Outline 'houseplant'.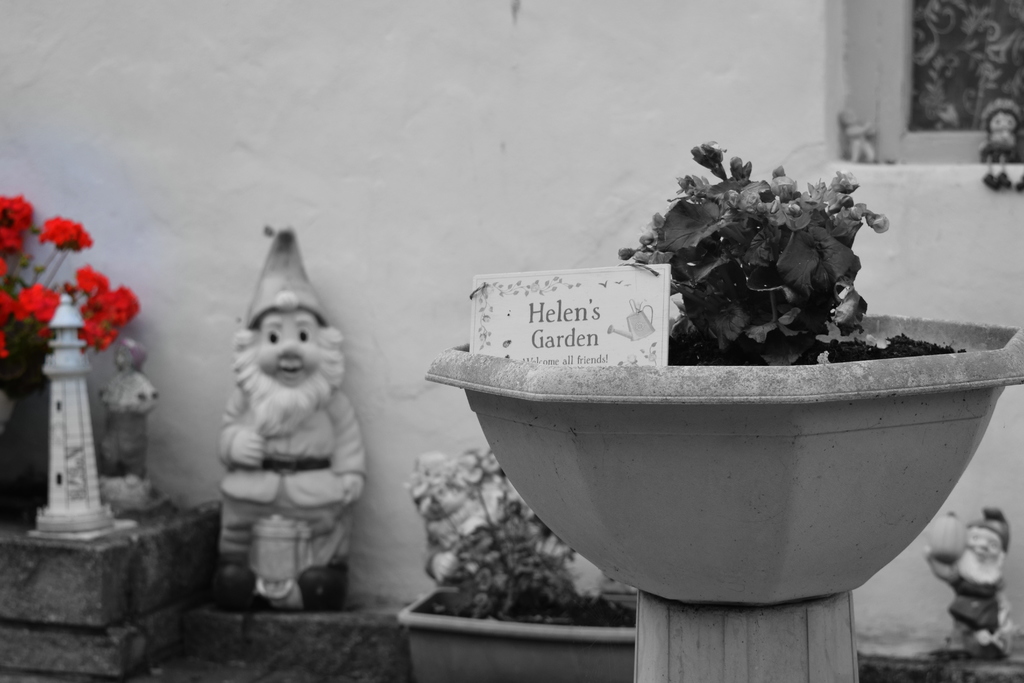
Outline: left=422, top=142, right=1023, bottom=682.
